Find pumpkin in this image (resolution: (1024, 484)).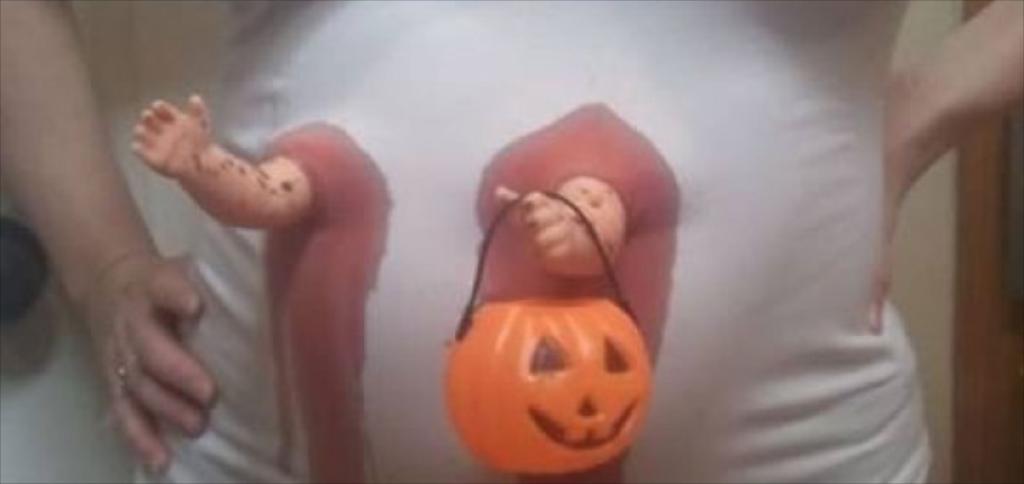
<box>448,288,654,481</box>.
